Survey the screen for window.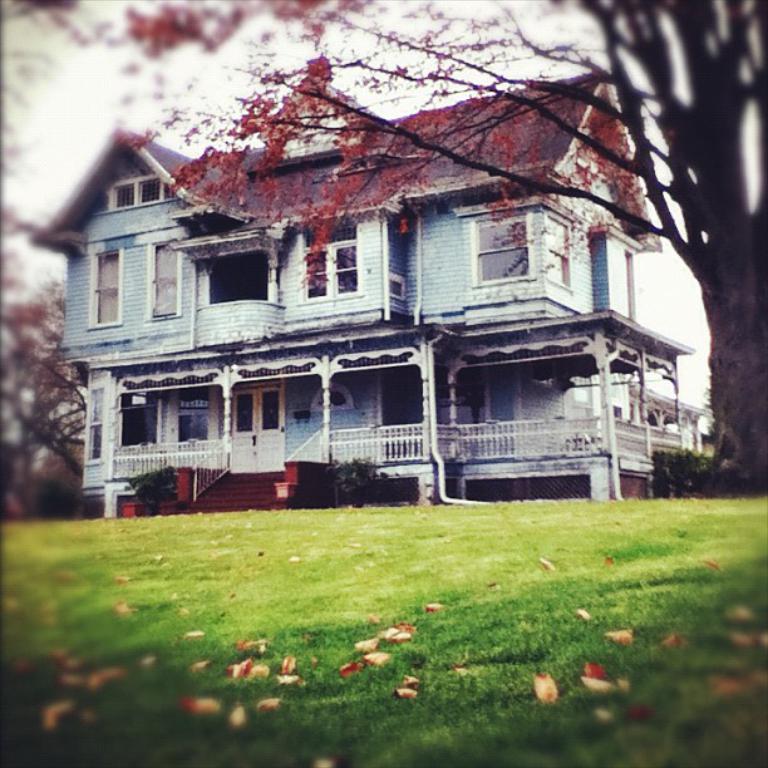
Survey found: 388:274:405:301.
